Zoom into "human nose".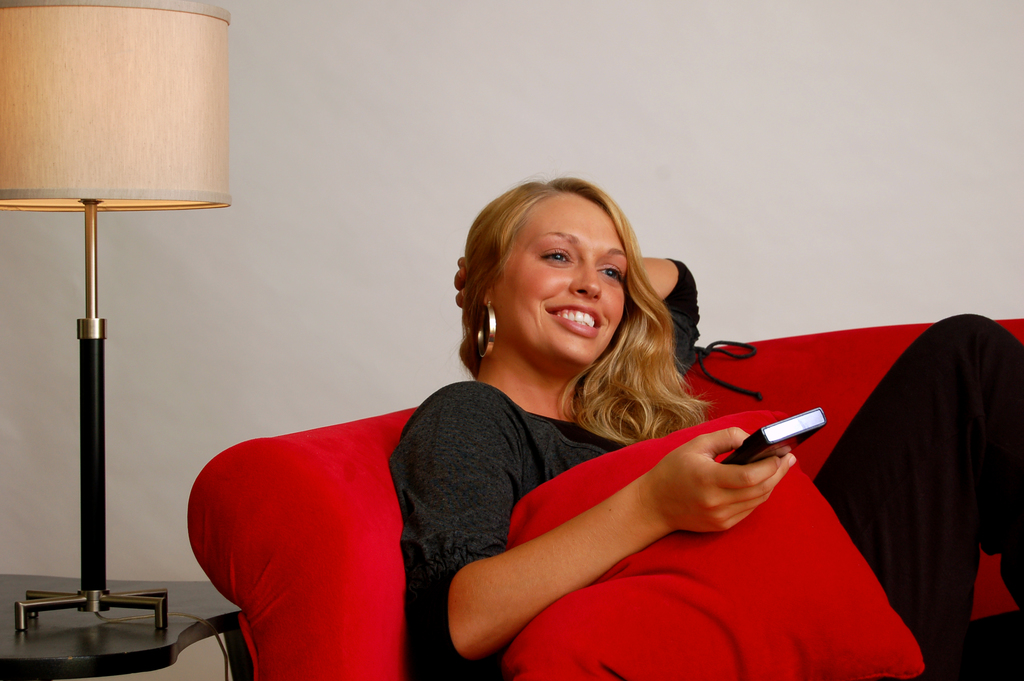
Zoom target: (567,266,605,299).
